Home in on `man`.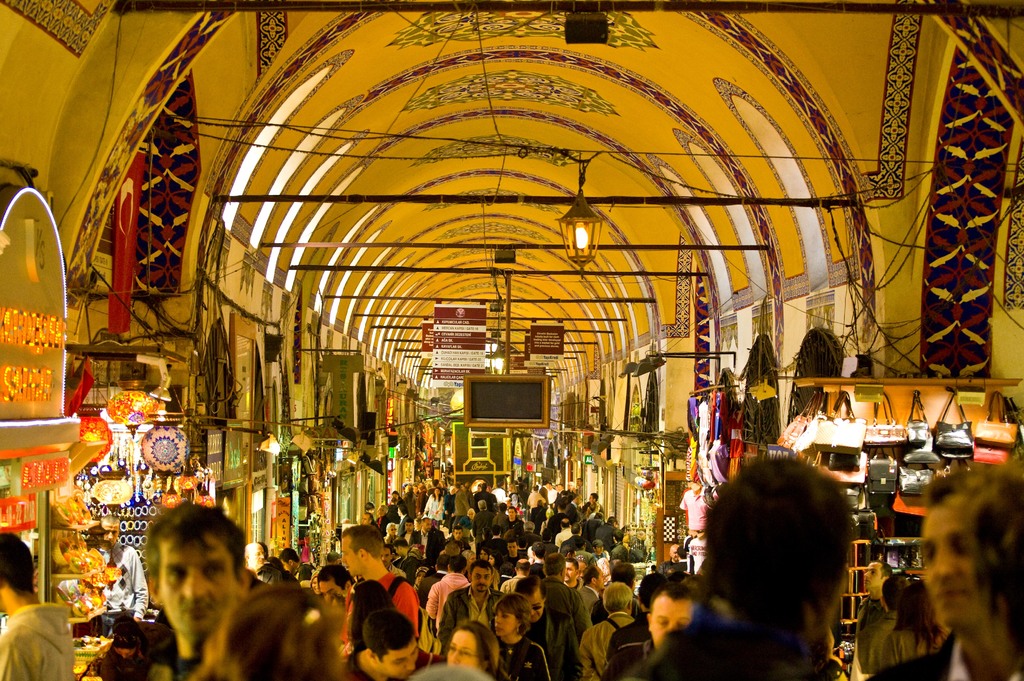
Homed in at Rect(855, 562, 892, 680).
